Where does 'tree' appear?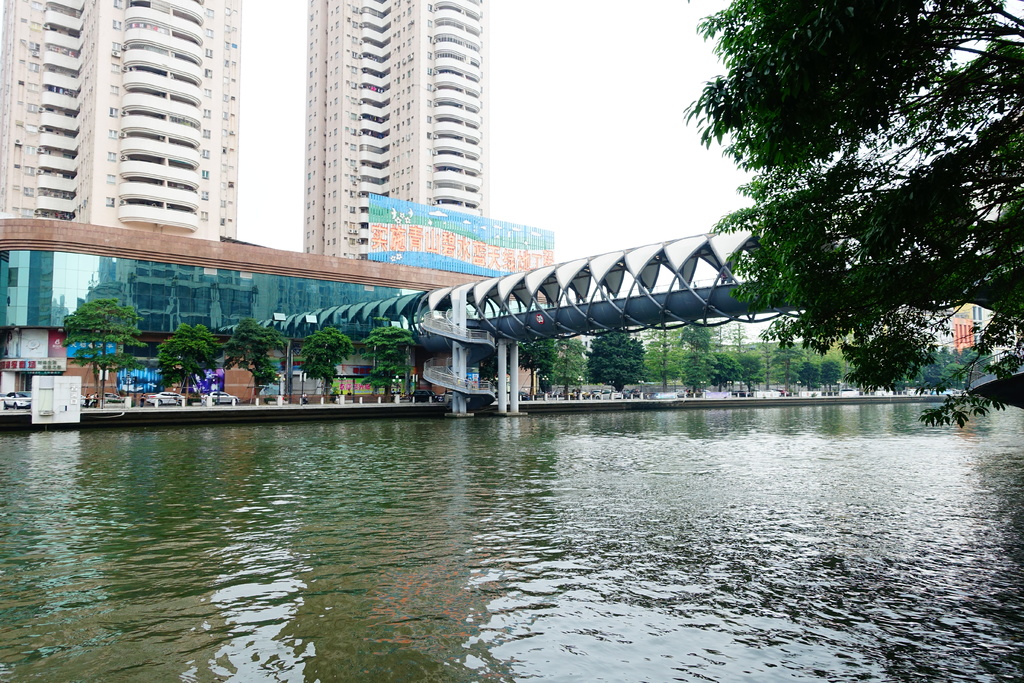
Appears at {"left": 218, "top": 320, "right": 289, "bottom": 395}.
